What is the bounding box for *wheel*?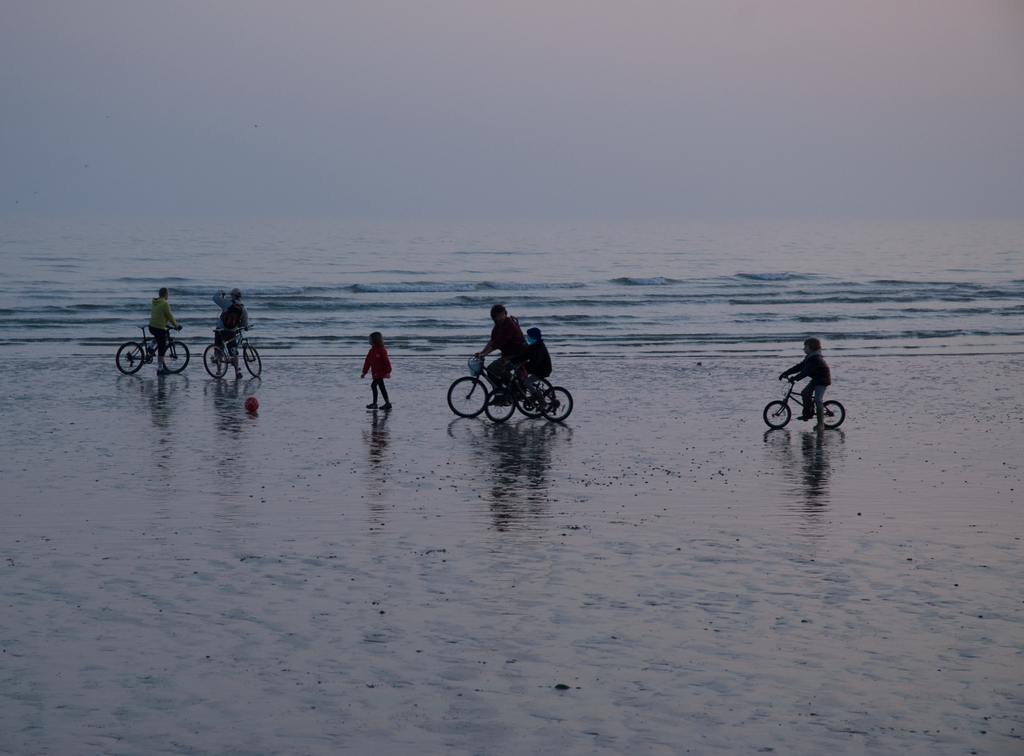
box=[822, 398, 848, 431].
